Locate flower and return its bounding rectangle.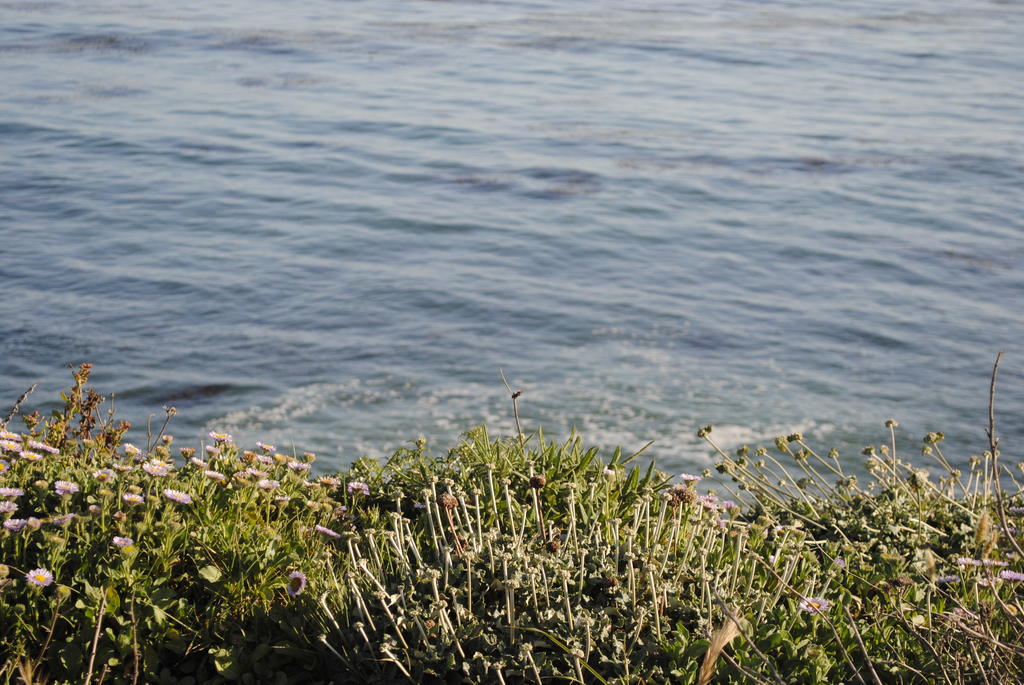
<box>797,593,829,619</box>.
